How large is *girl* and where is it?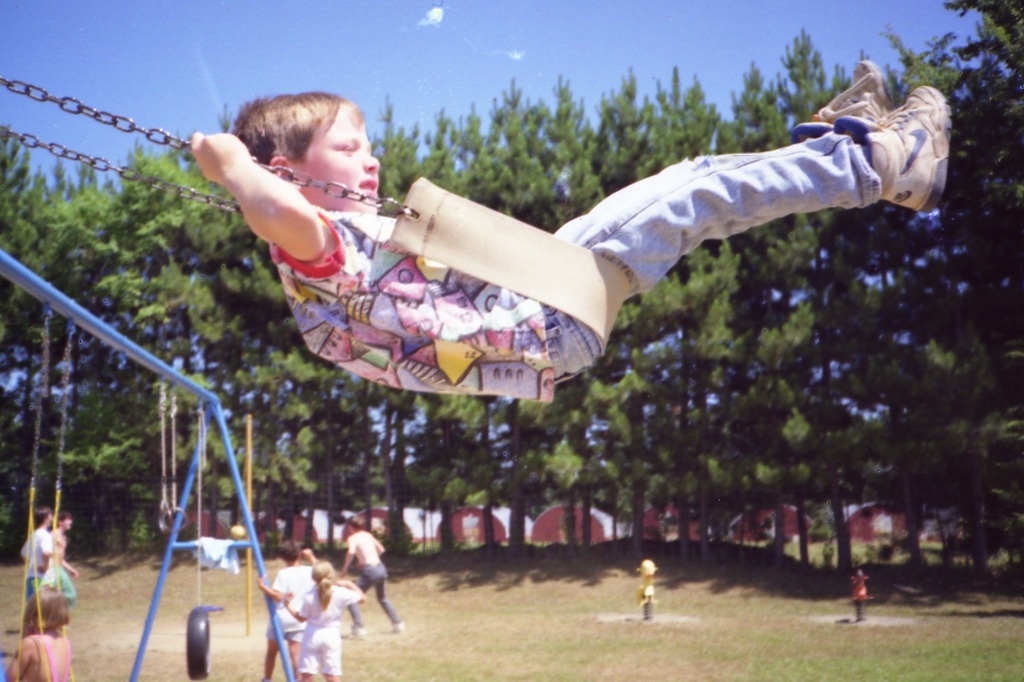
Bounding box: [6, 585, 74, 681].
